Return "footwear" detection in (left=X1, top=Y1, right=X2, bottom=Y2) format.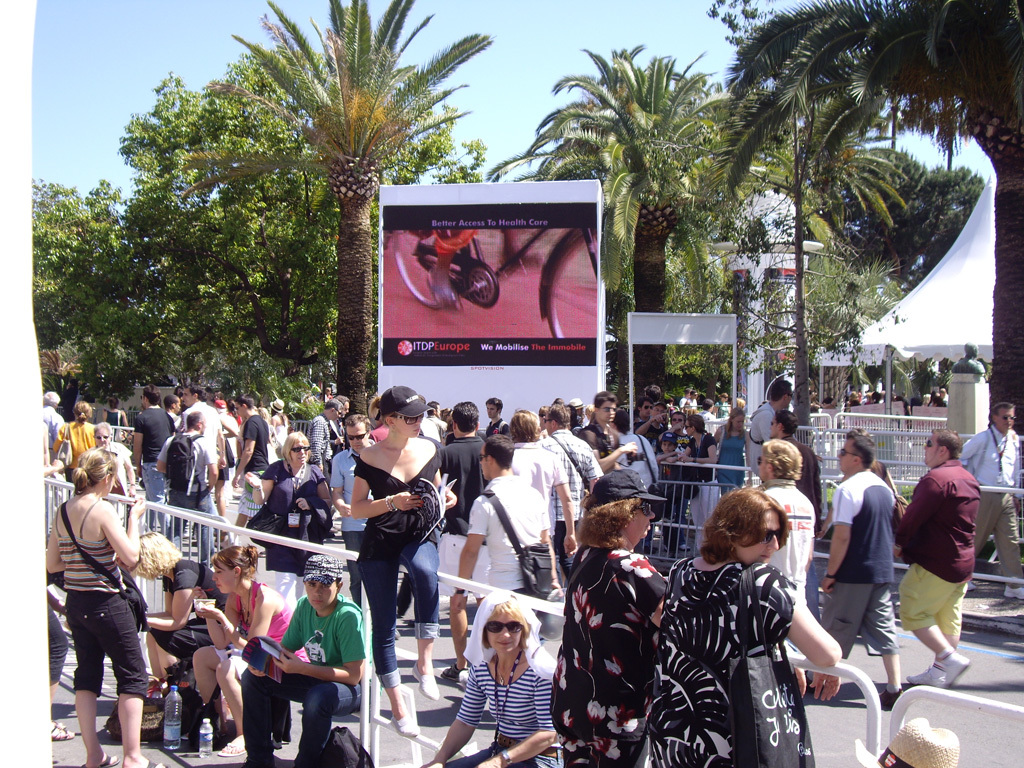
(left=392, top=628, right=402, bottom=644).
